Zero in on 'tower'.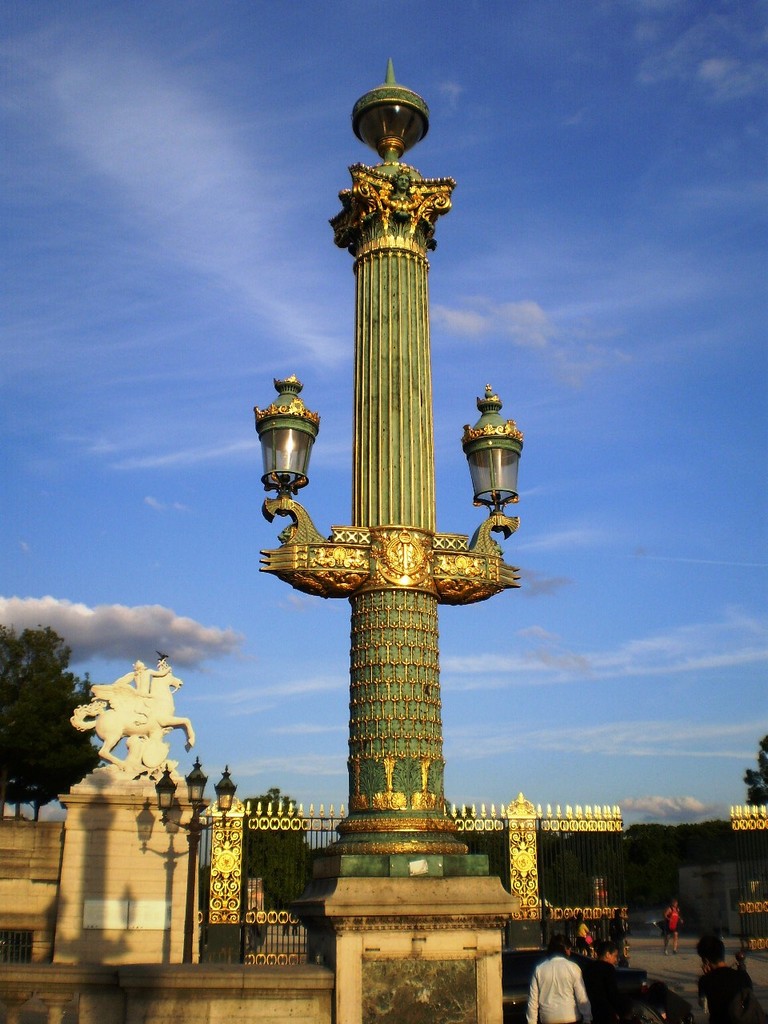
Zeroed in: left=236, top=40, right=530, bottom=900.
